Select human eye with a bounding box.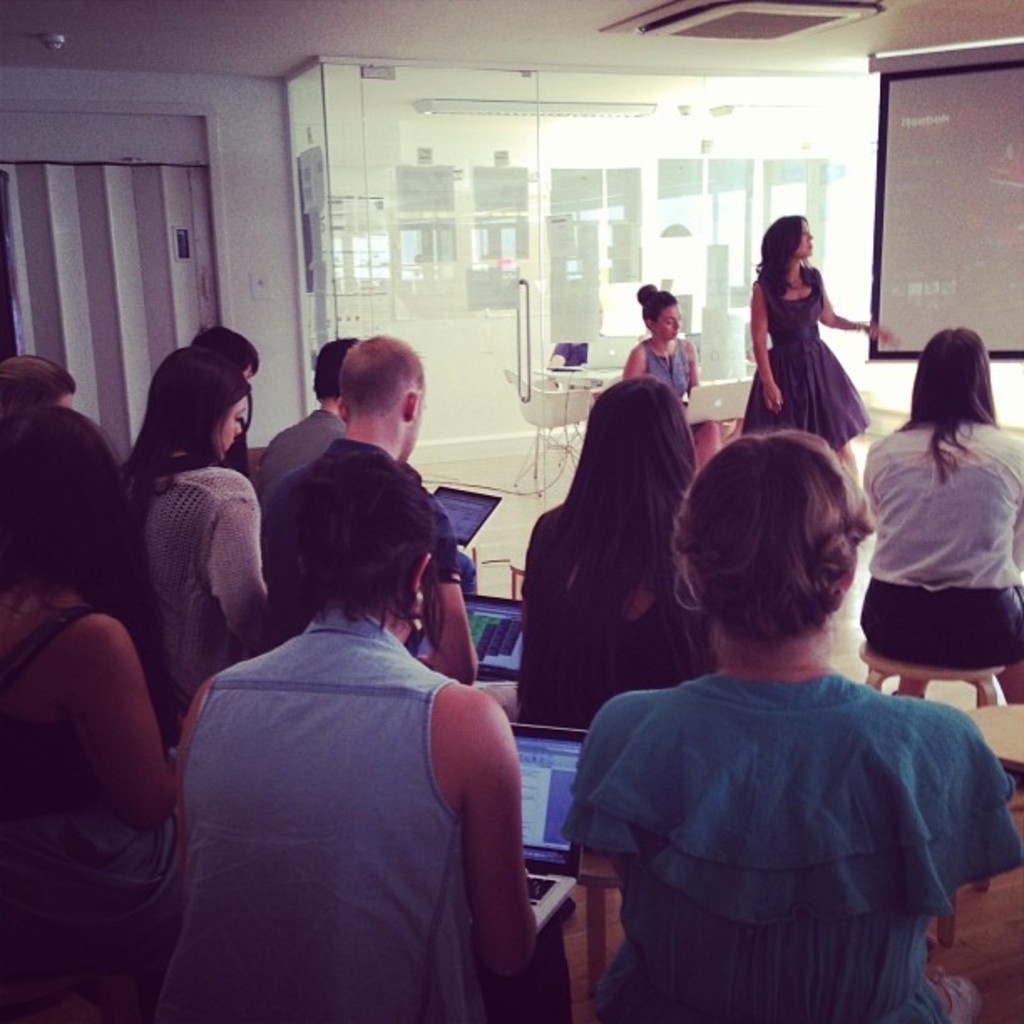
<box>664,316,673,331</box>.
